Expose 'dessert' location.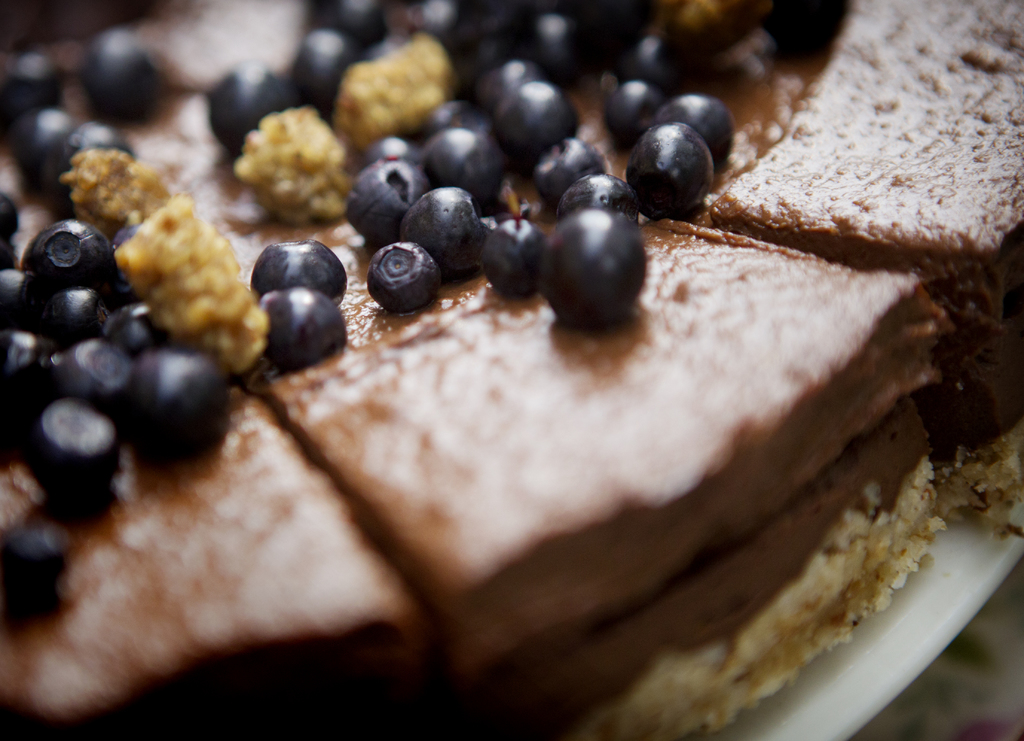
Exposed at locate(0, 0, 1023, 740).
